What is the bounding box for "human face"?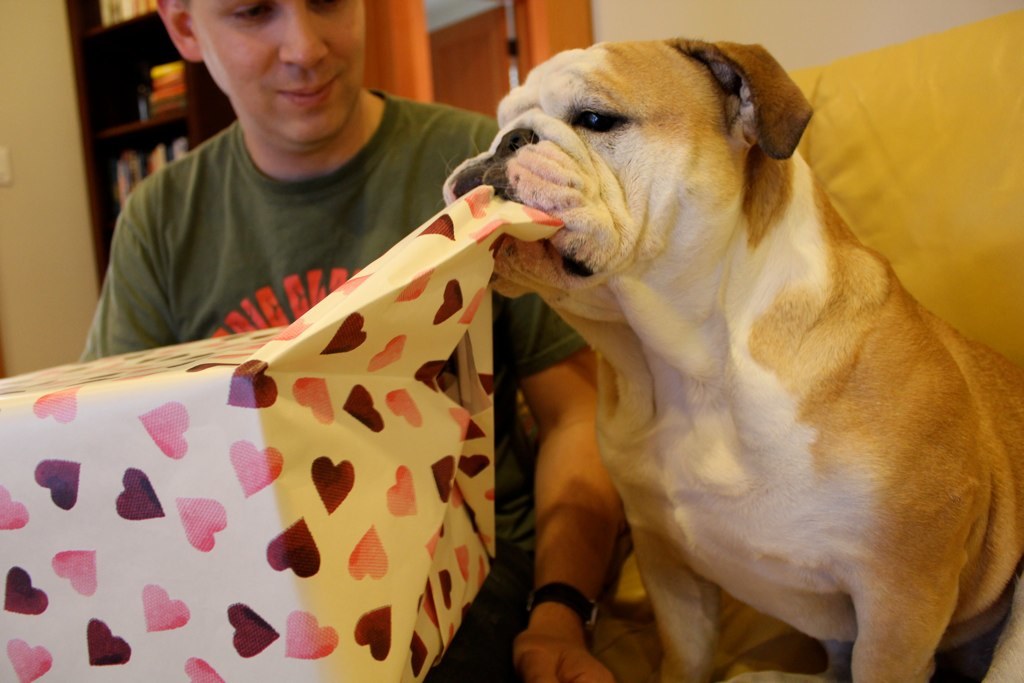
detection(199, 0, 368, 137).
